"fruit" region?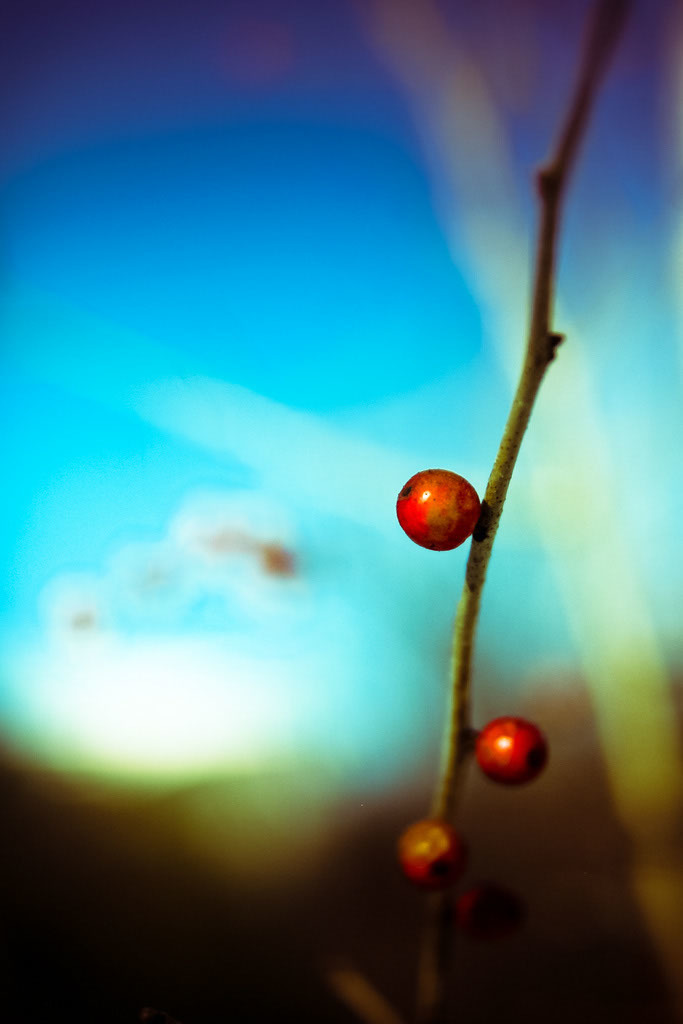
bbox=(394, 819, 461, 885)
